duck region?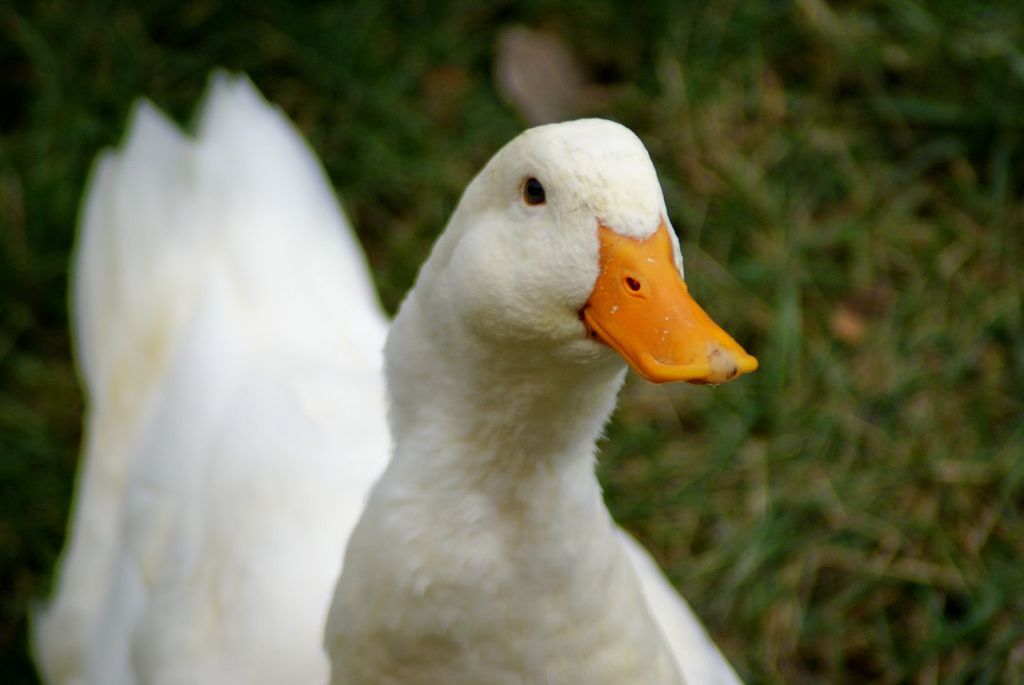
(x1=24, y1=62, x2=765, y2=684)
